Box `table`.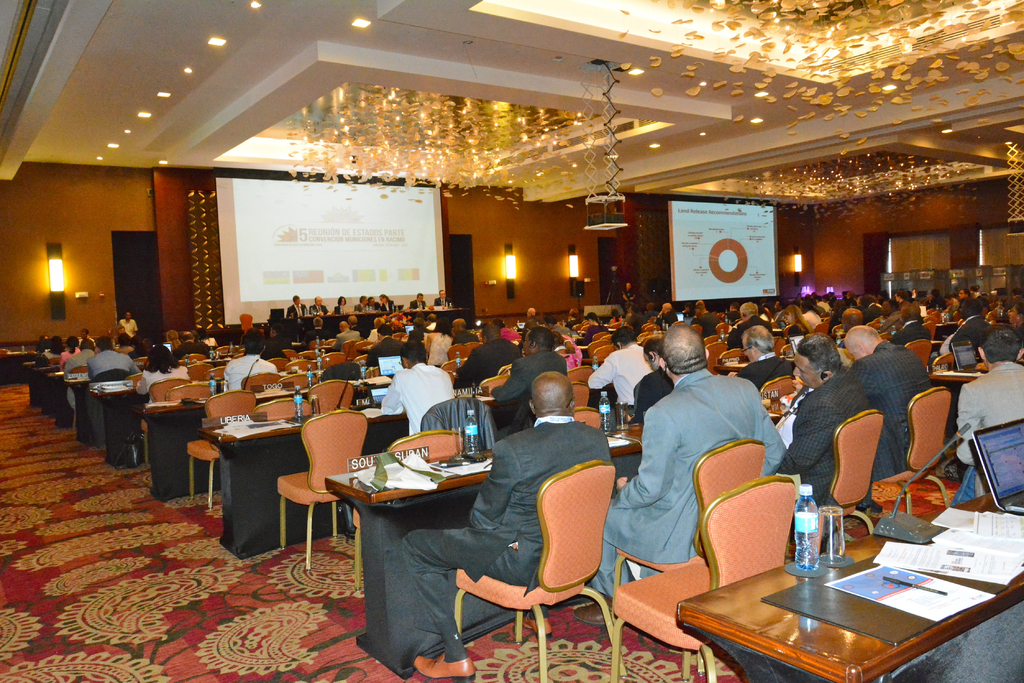
bbox=(89, 382, 136, 470).
